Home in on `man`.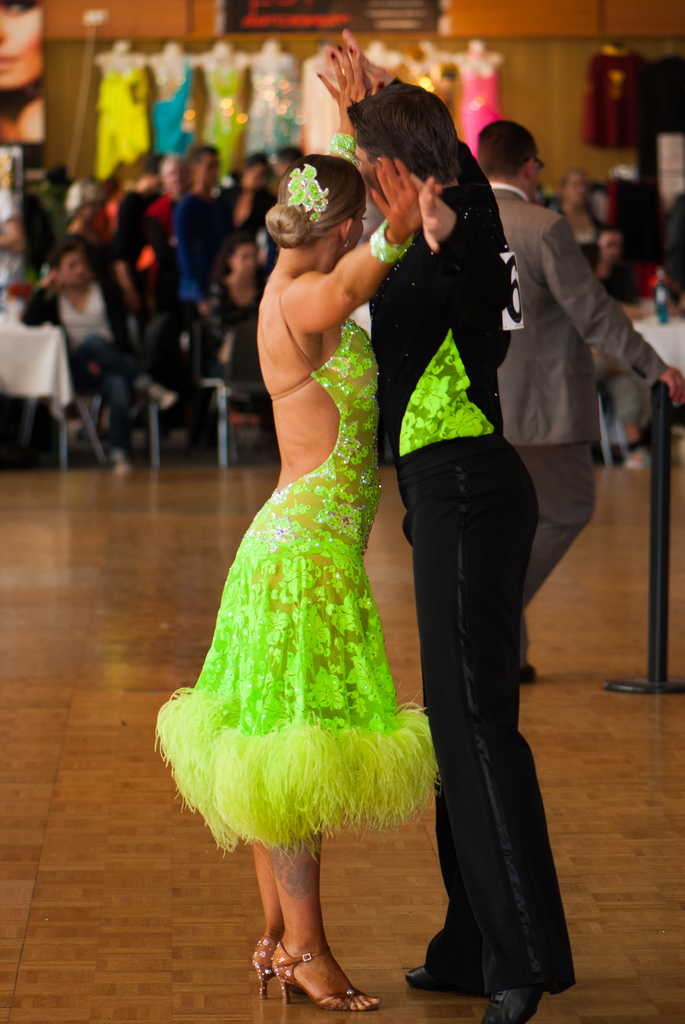
Homed in at box(166, 144, 229, 445).
